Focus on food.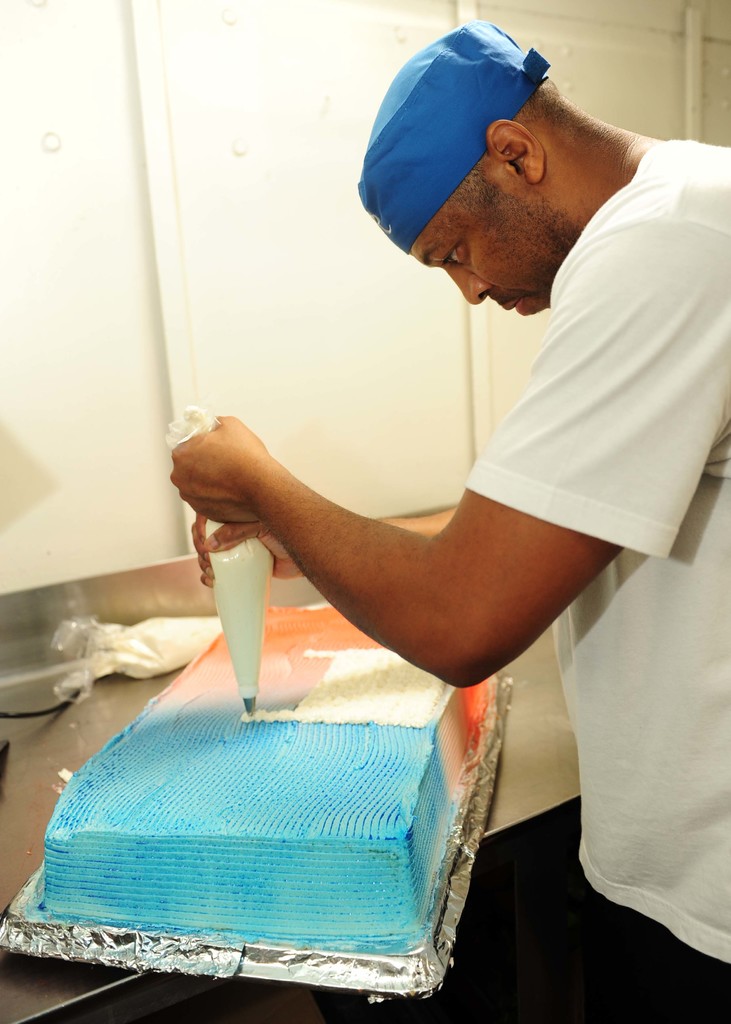
Focused at 33 591 497 960.
